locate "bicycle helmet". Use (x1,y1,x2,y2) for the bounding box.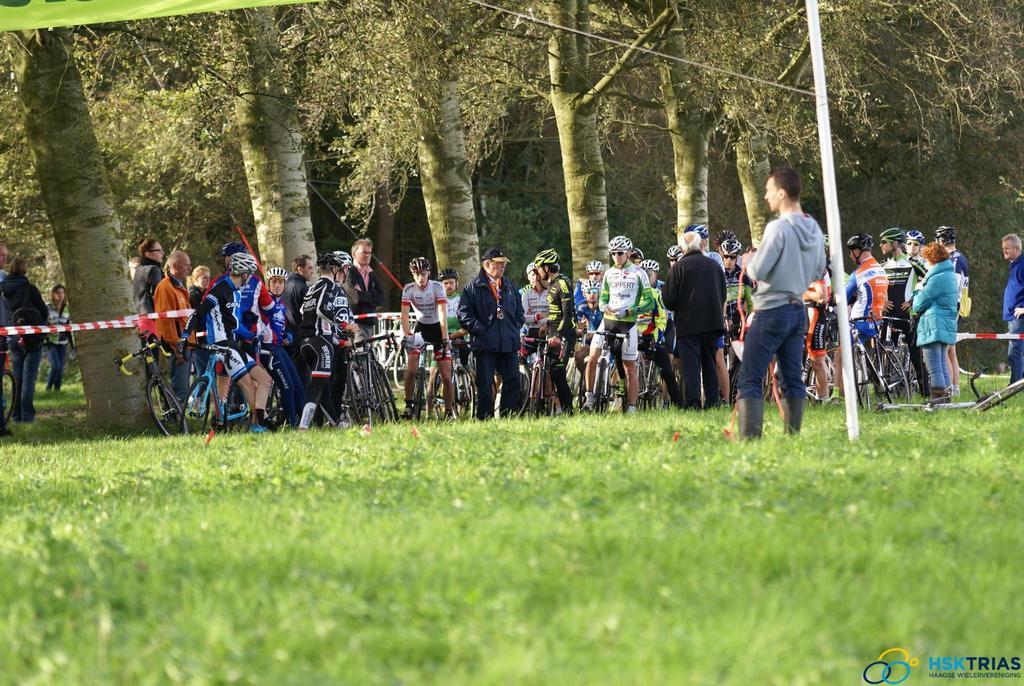
(230,251,254,285).
